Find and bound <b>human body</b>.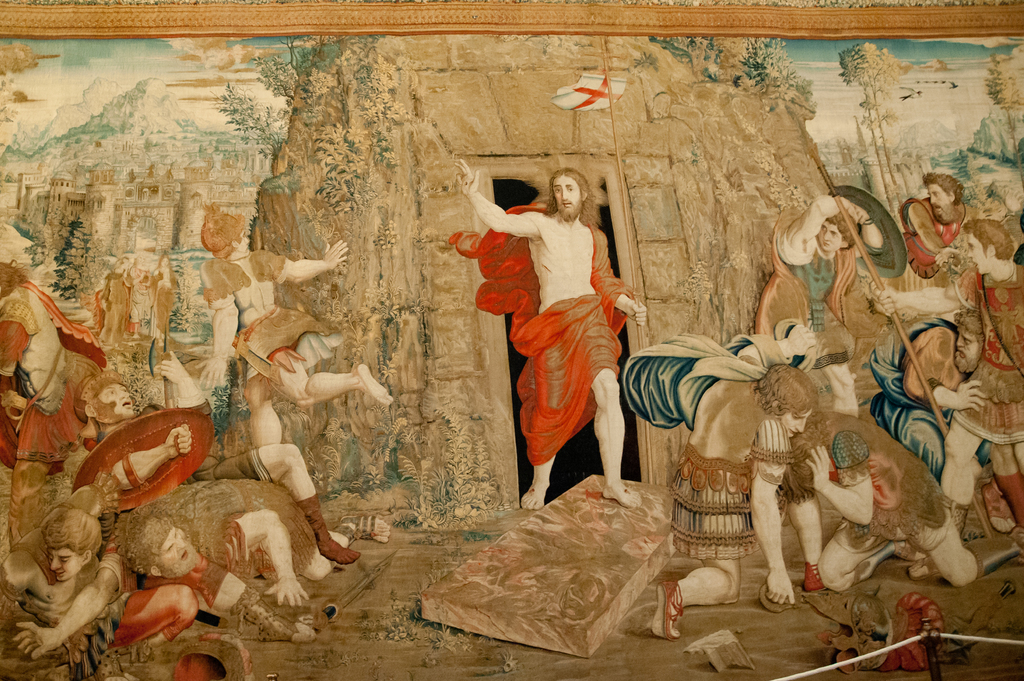
Bound: region(0, 422, 205, 680).
